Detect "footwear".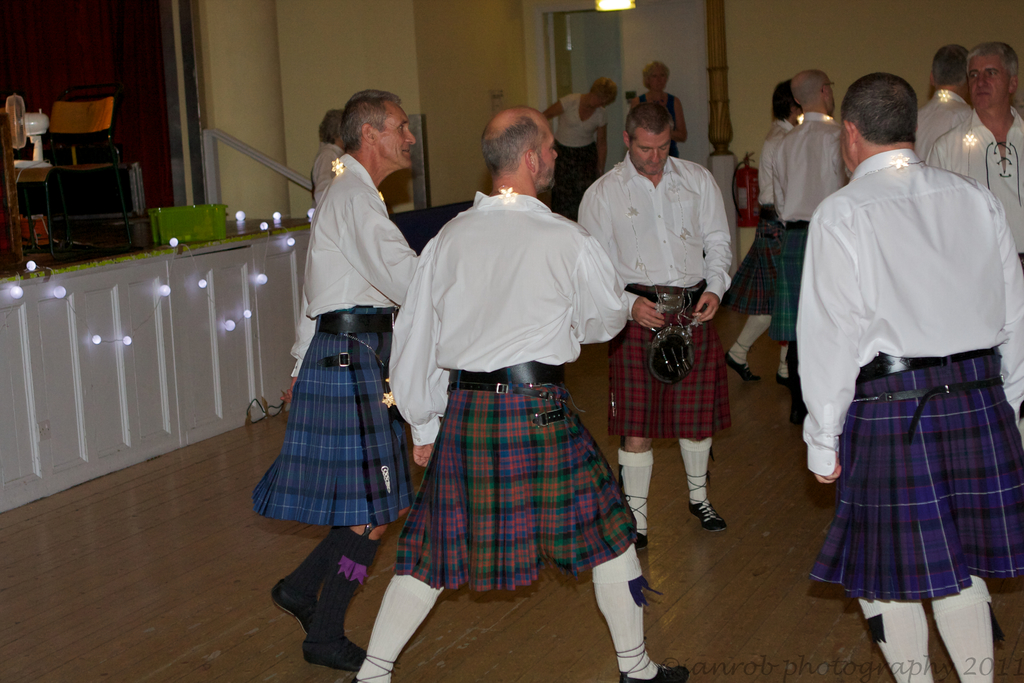
Detected at rect(621, 494, 653, 552).
